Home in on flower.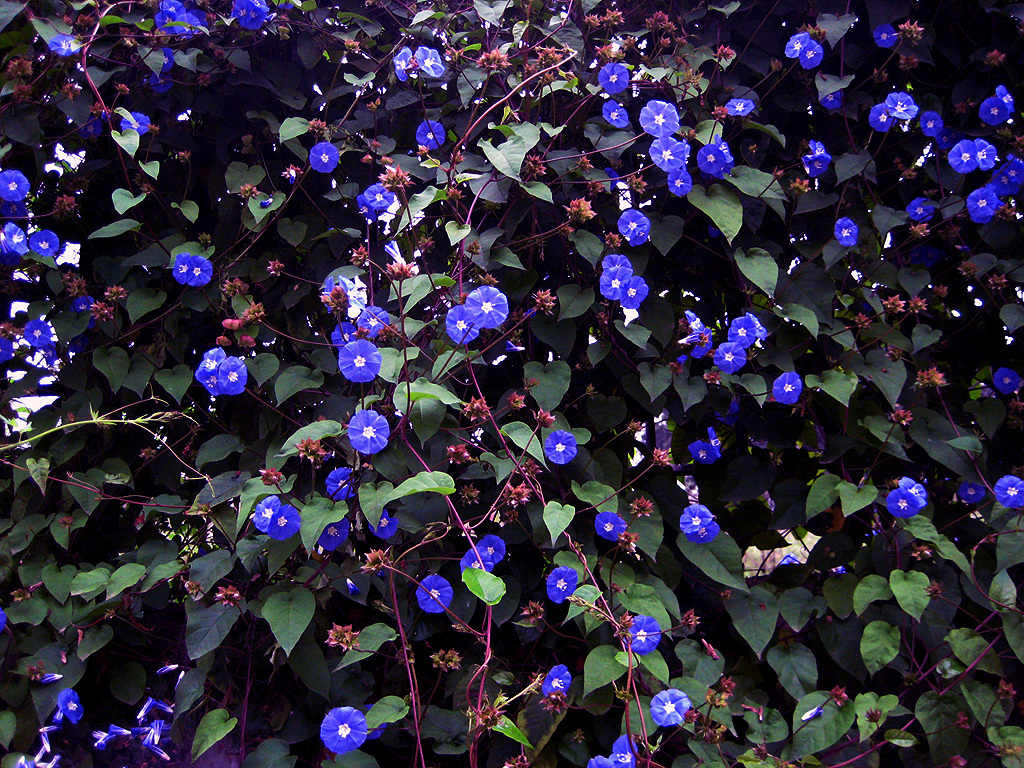
Homed in at bbox(86, 296, 114, 326).
